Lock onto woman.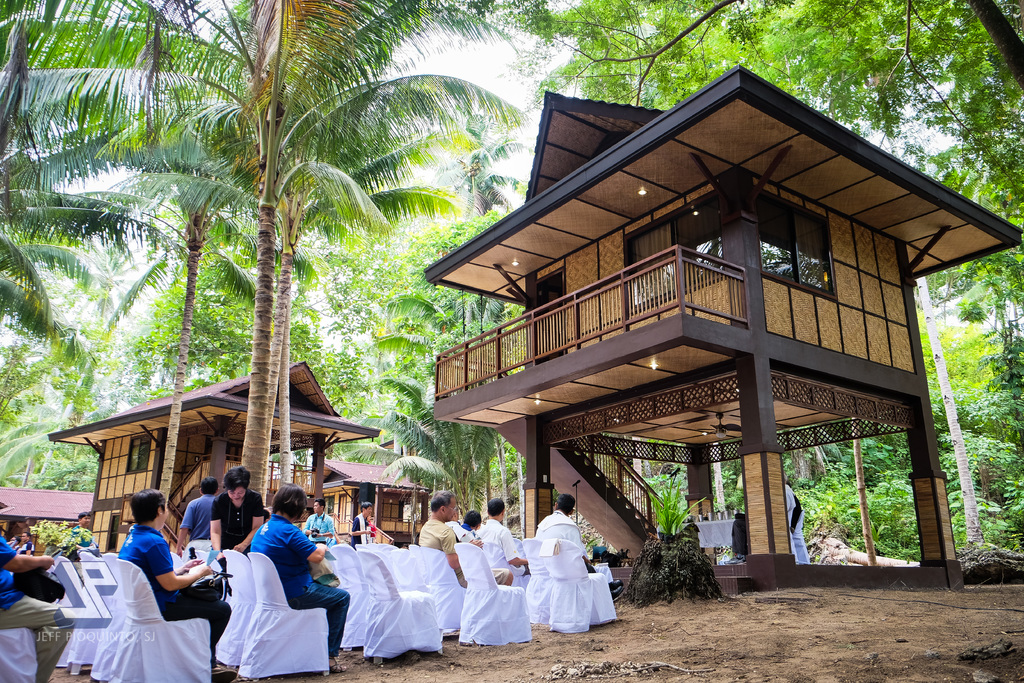
Locked: x1=209, y1=465, x2=266, y2=595.
